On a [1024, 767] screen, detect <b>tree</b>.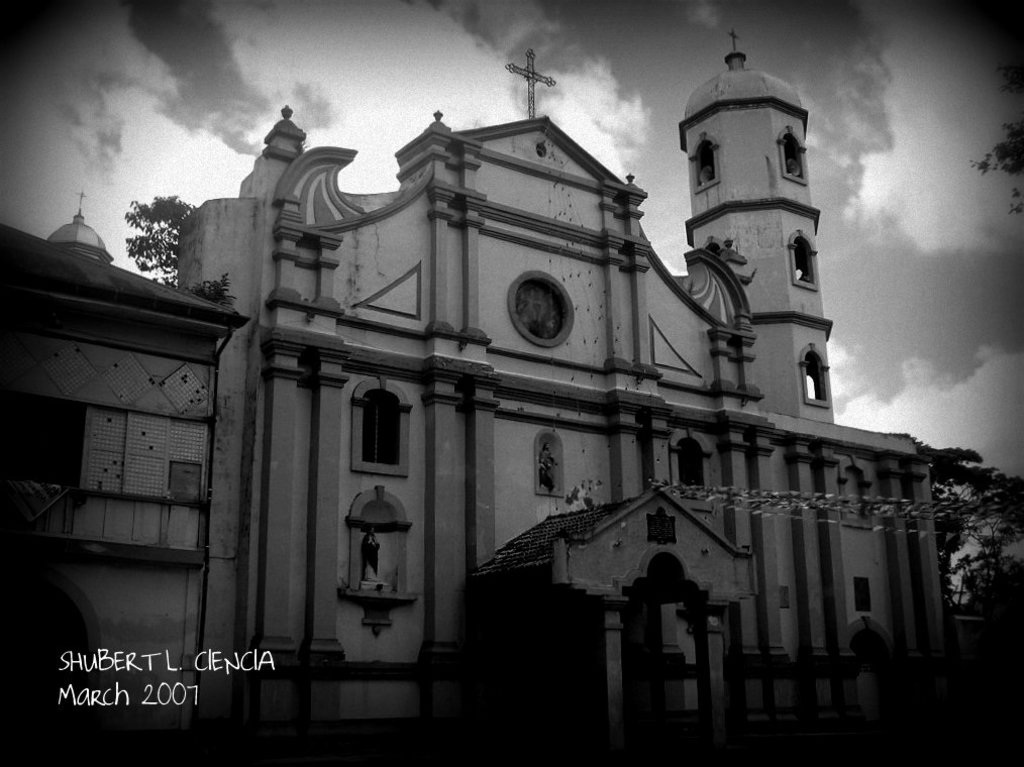
{"x1": 122, "y1": 193, "x2": 198, "y2": 292}.
